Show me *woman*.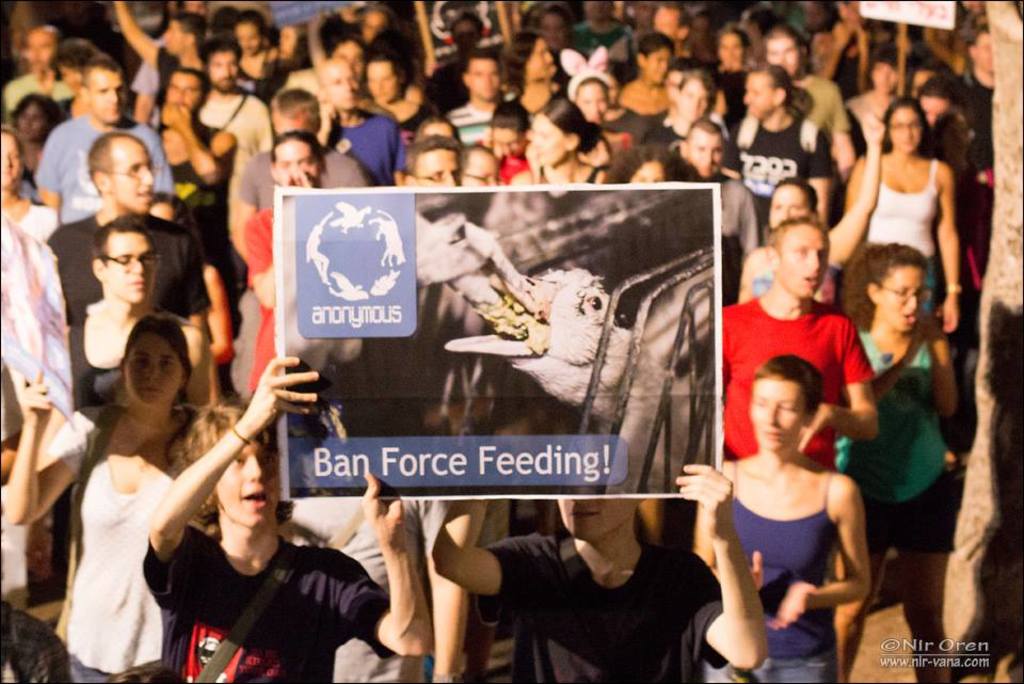
*woman* is here: (679, 324, 892, 664).
